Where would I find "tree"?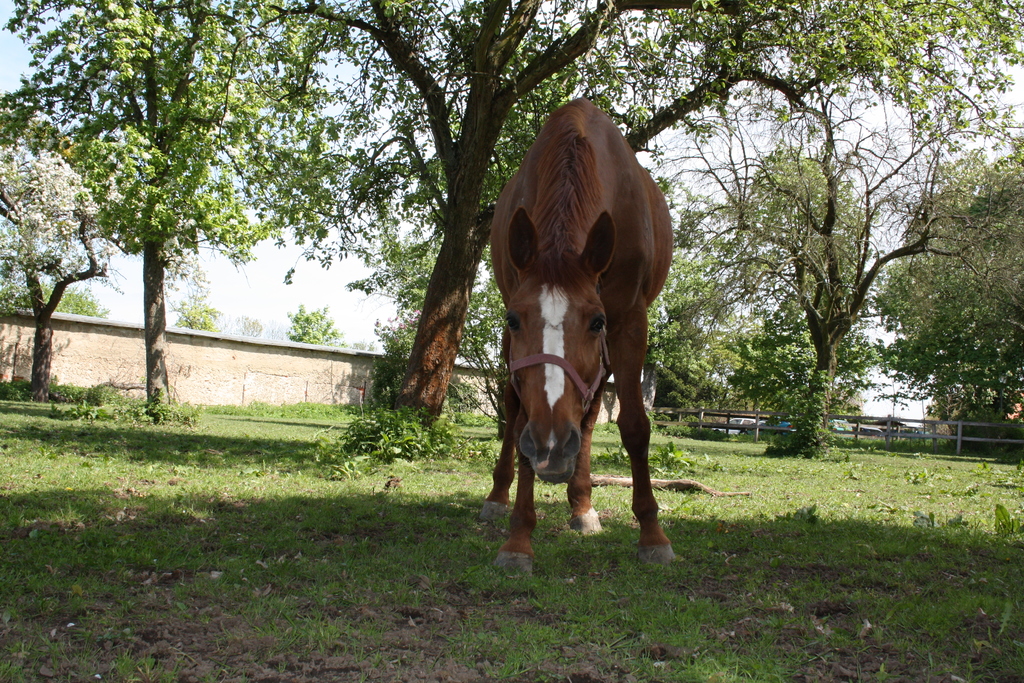
At {"x1": 29, "y1": 24, "x2": 344, "y2": 420}.
